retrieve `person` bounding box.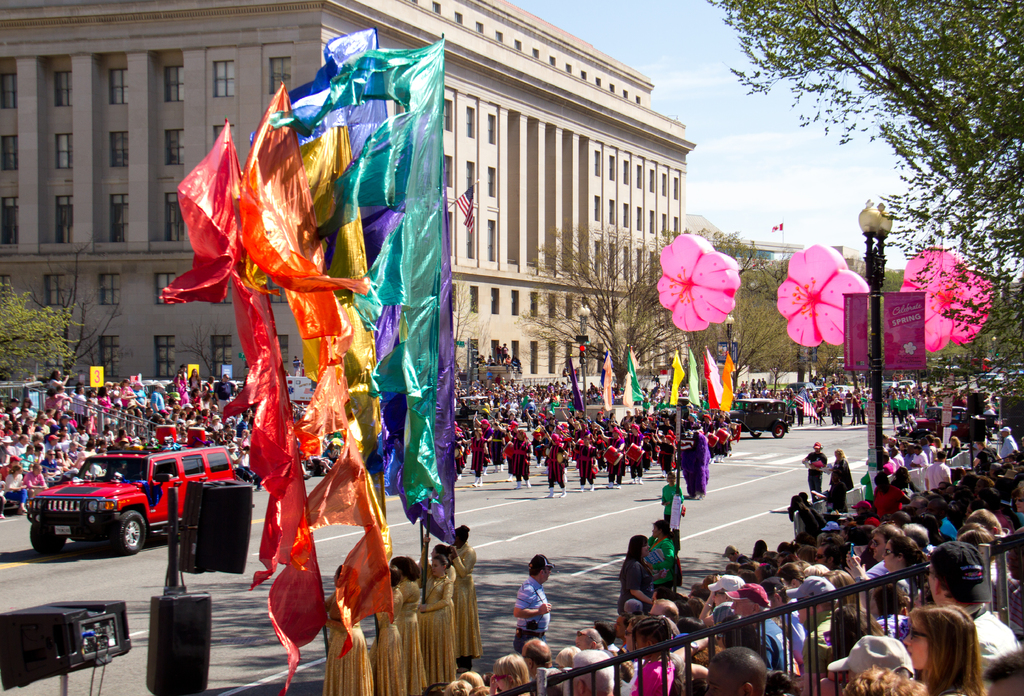
Bounding box: (left=984, top=647, right=1023, bottom=695).
